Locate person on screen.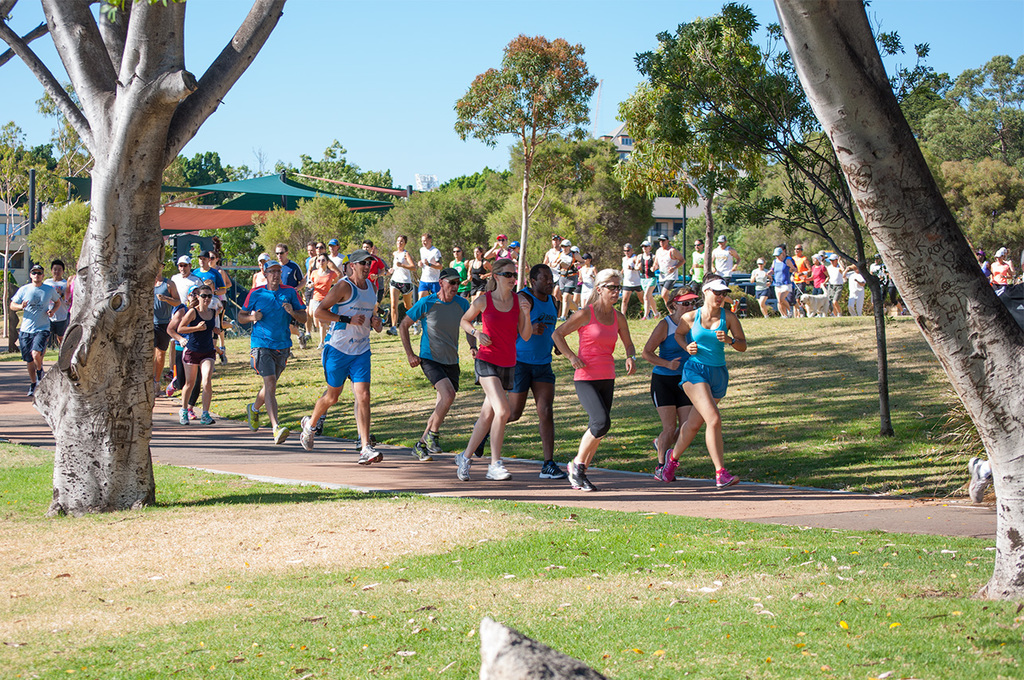
On screen at Rect(414, 234, 440, 338).
